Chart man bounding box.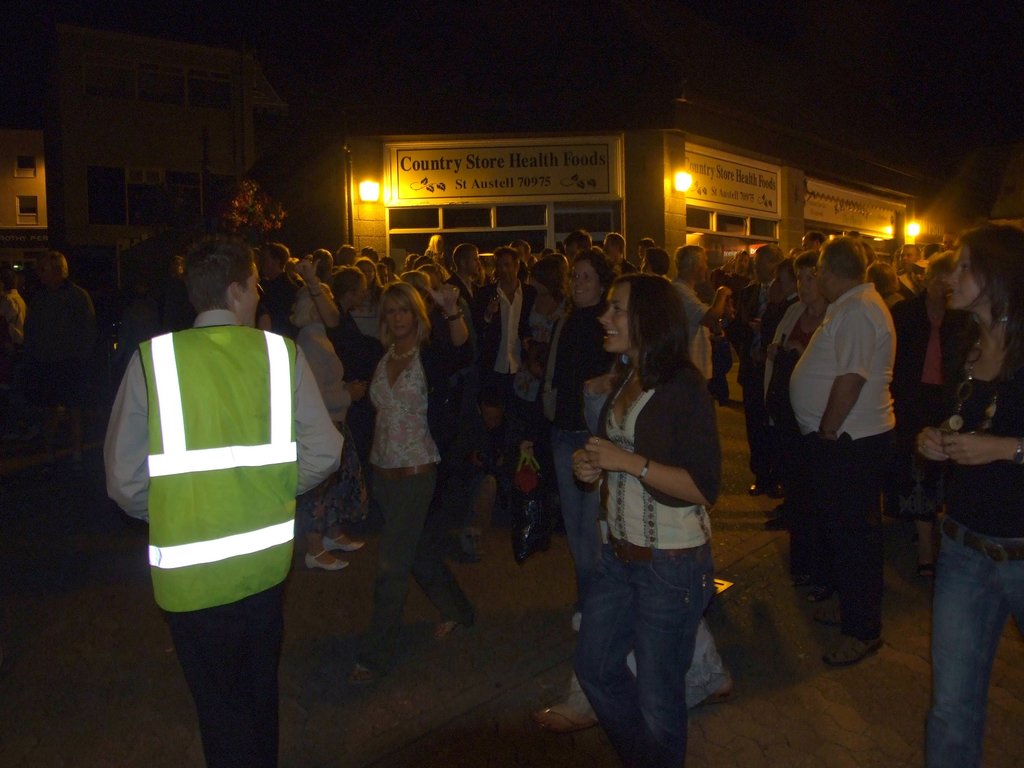
Charted: 671,246,731,383.
